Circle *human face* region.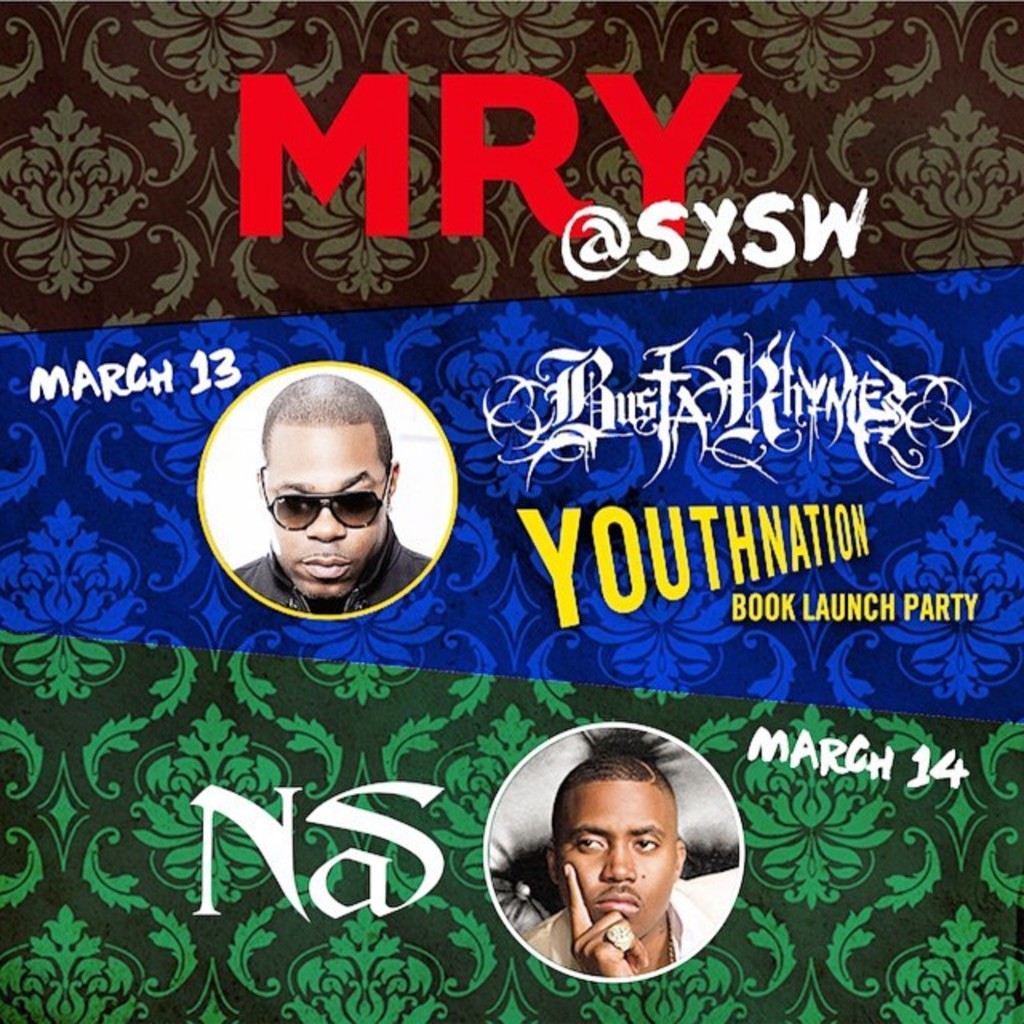
Region: 264:426:390:597.
